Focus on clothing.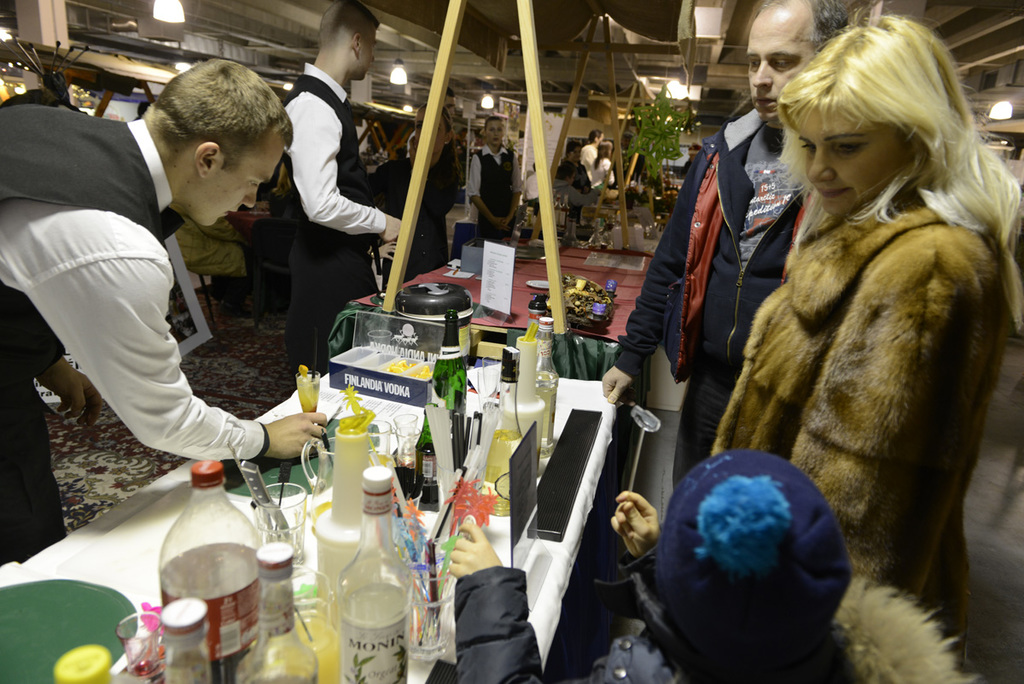
Focused at (x1=282, y1=62, x2=389, y2=372).
